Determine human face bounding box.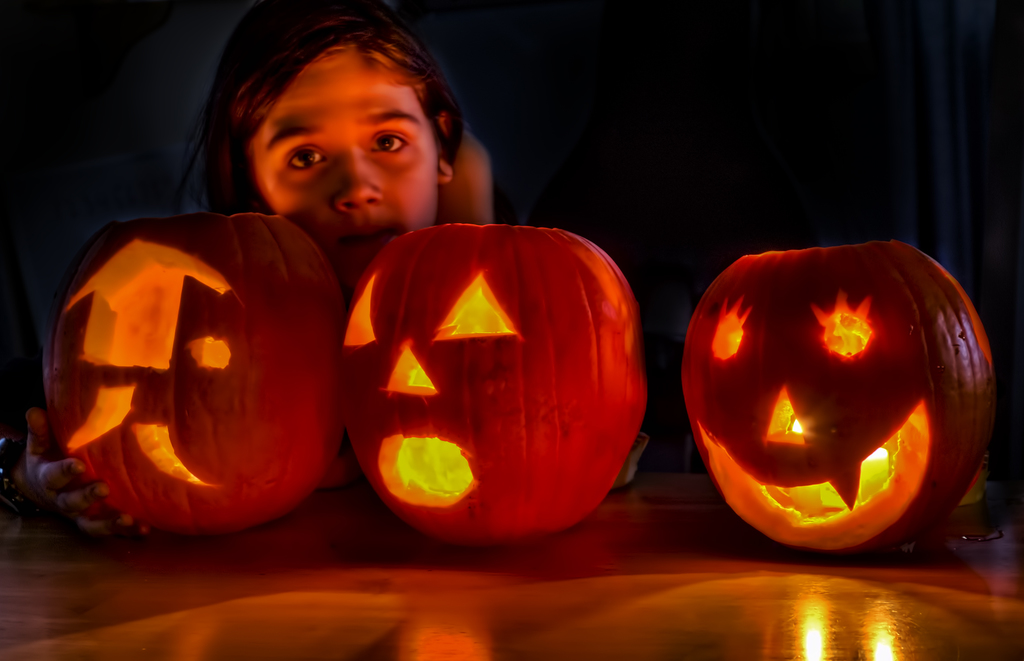
Determined: x1=248 y1=48 x2=438 y2=286.
